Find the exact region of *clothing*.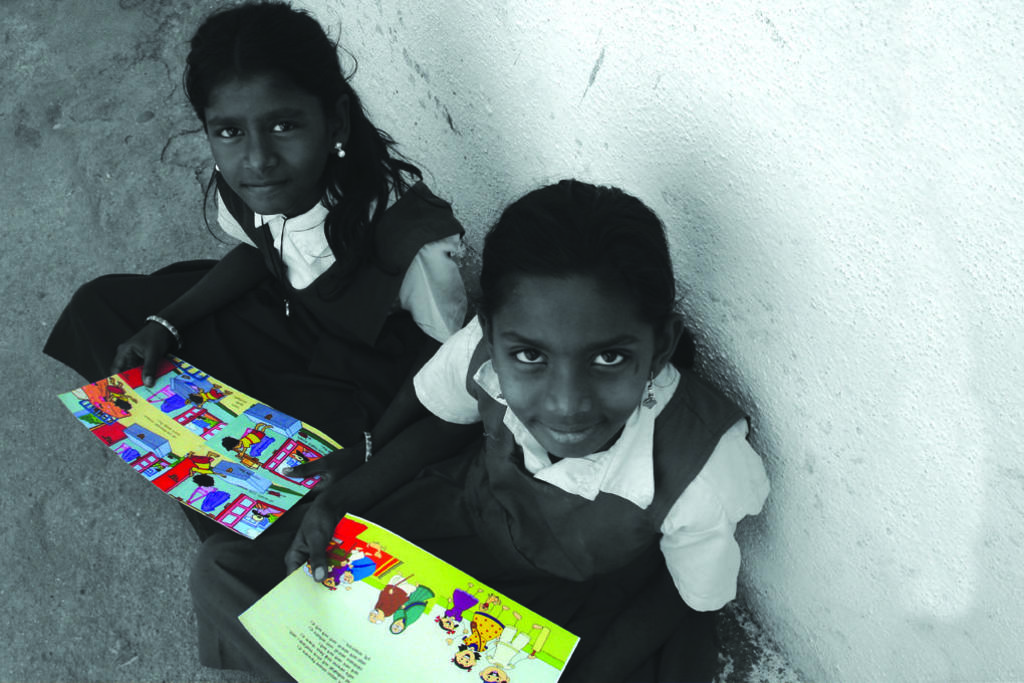
Exact region: [left=197, top=315, right=785, bottom=682].
